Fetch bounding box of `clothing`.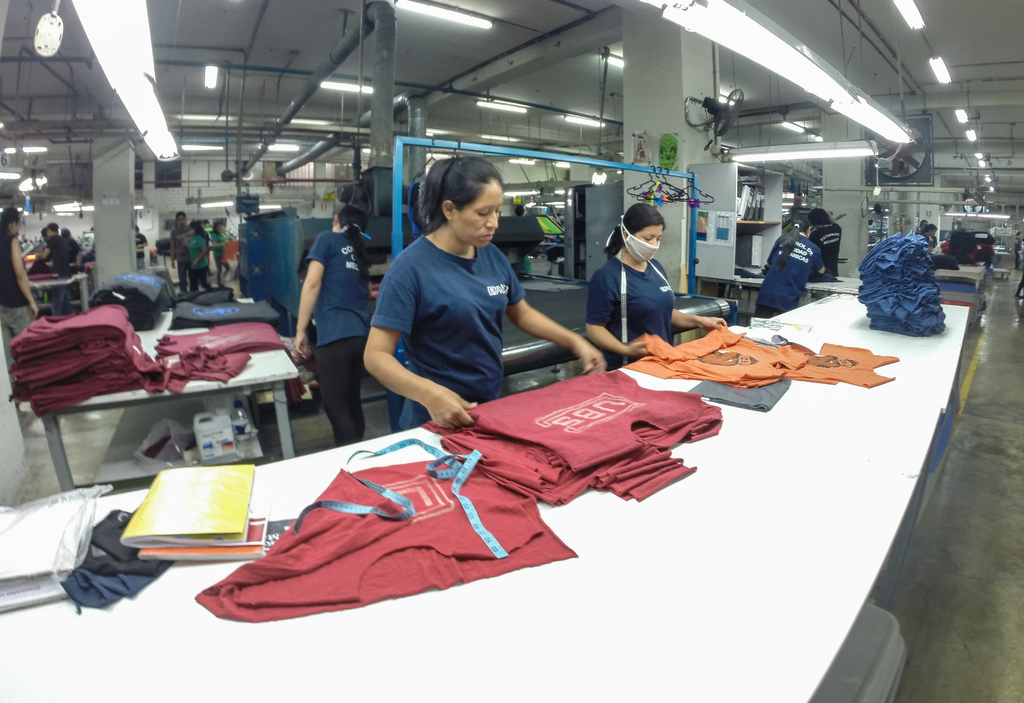
Bbox: detection(629, 314, 899, 416).
